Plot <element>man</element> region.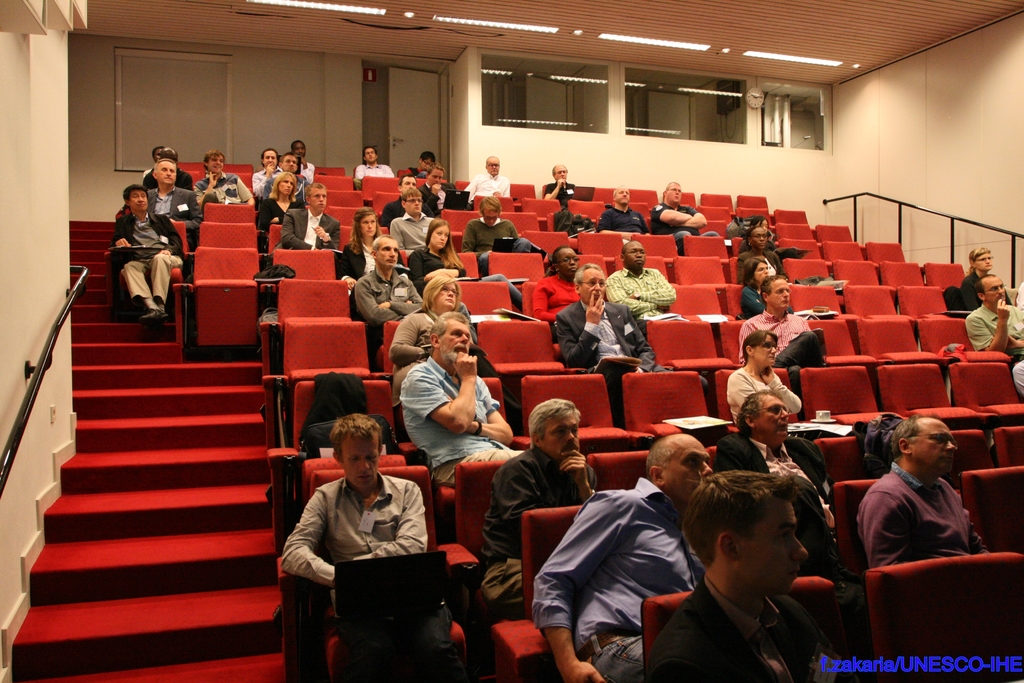
Plotted at locate(594, 183, 646, 228).
